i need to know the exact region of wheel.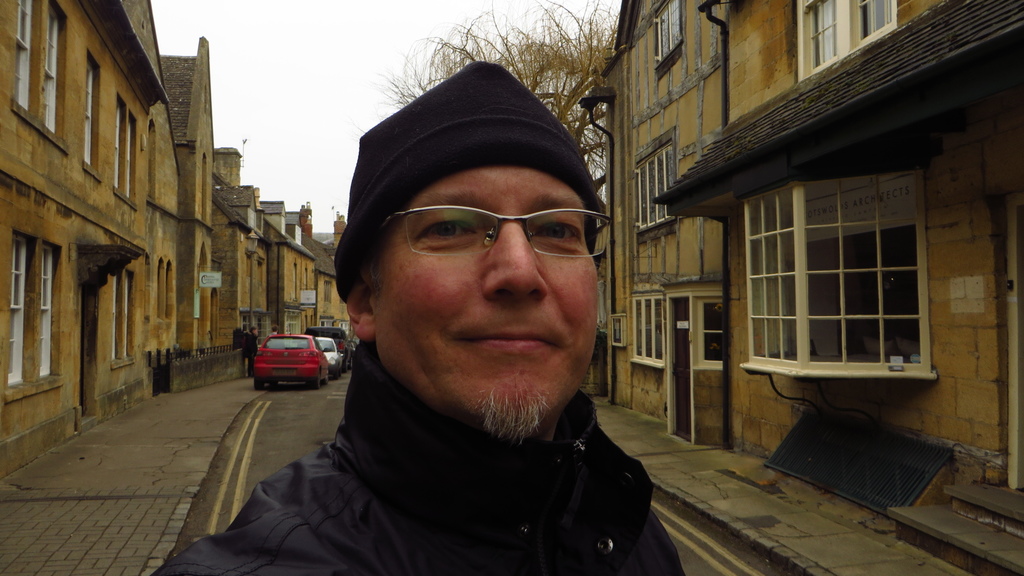
Region: pyautogui.locateOnScreen(255, 380, 261, 389).
